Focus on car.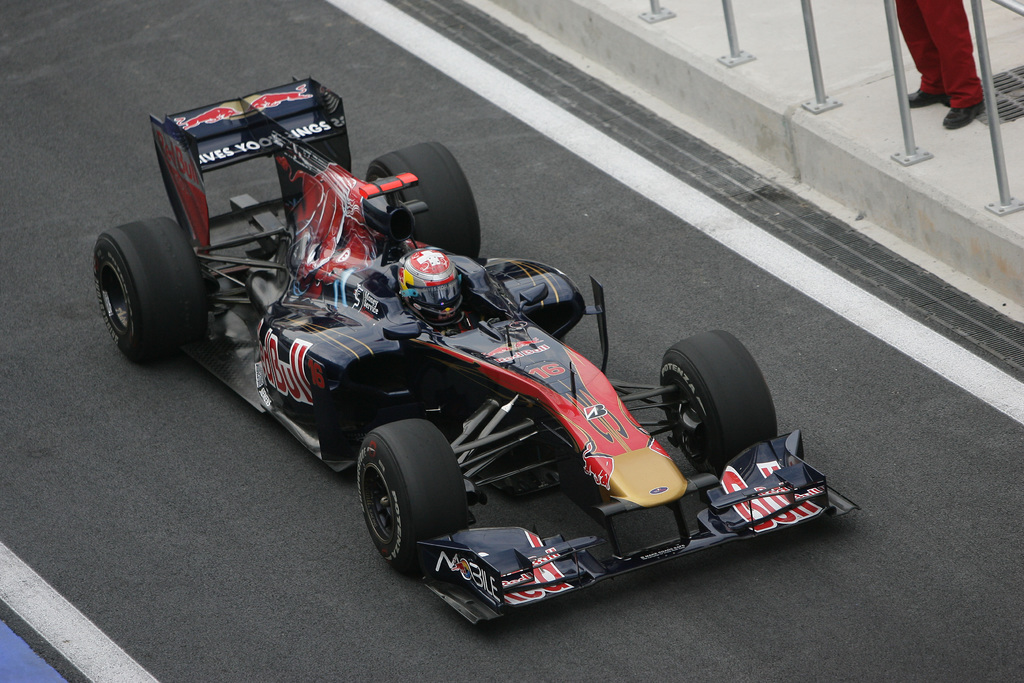
Focused at crop(97, 78, 860, 624).
